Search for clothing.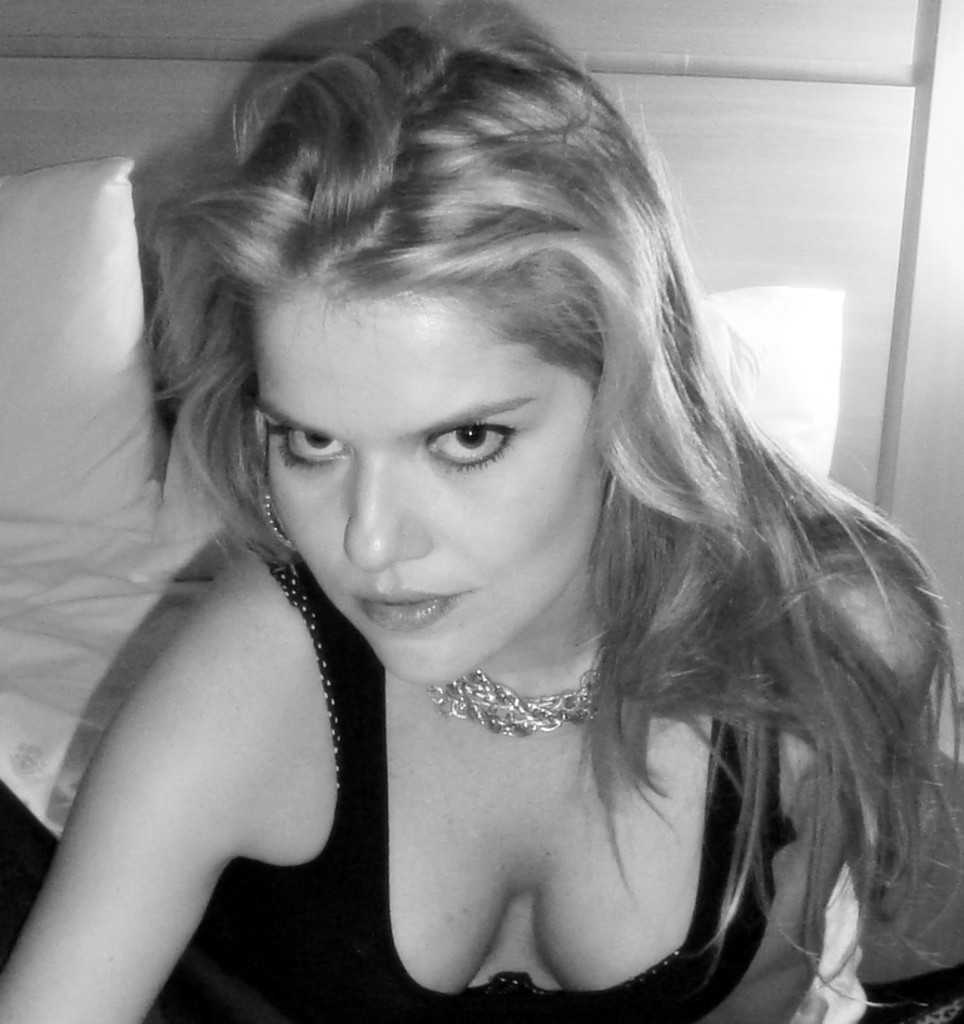
Found at {"left": 232, "top": 548, "right": 801, "bottom": 1023}.
